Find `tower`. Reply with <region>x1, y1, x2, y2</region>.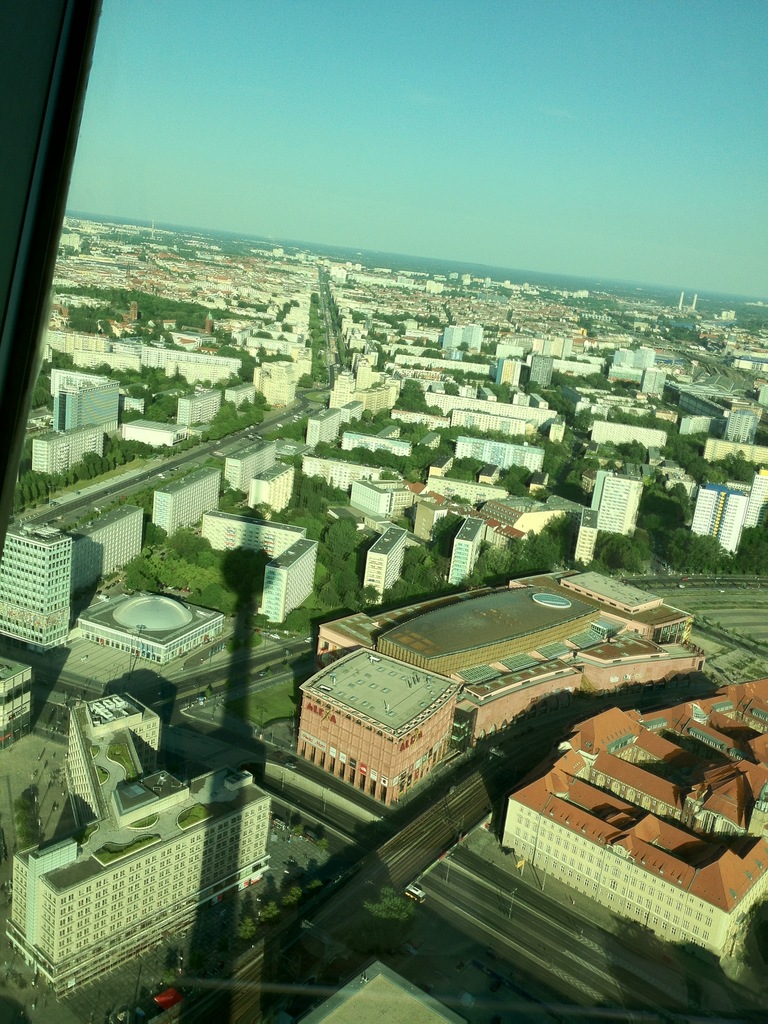
<region>531, 355, 556, 390</region>.
